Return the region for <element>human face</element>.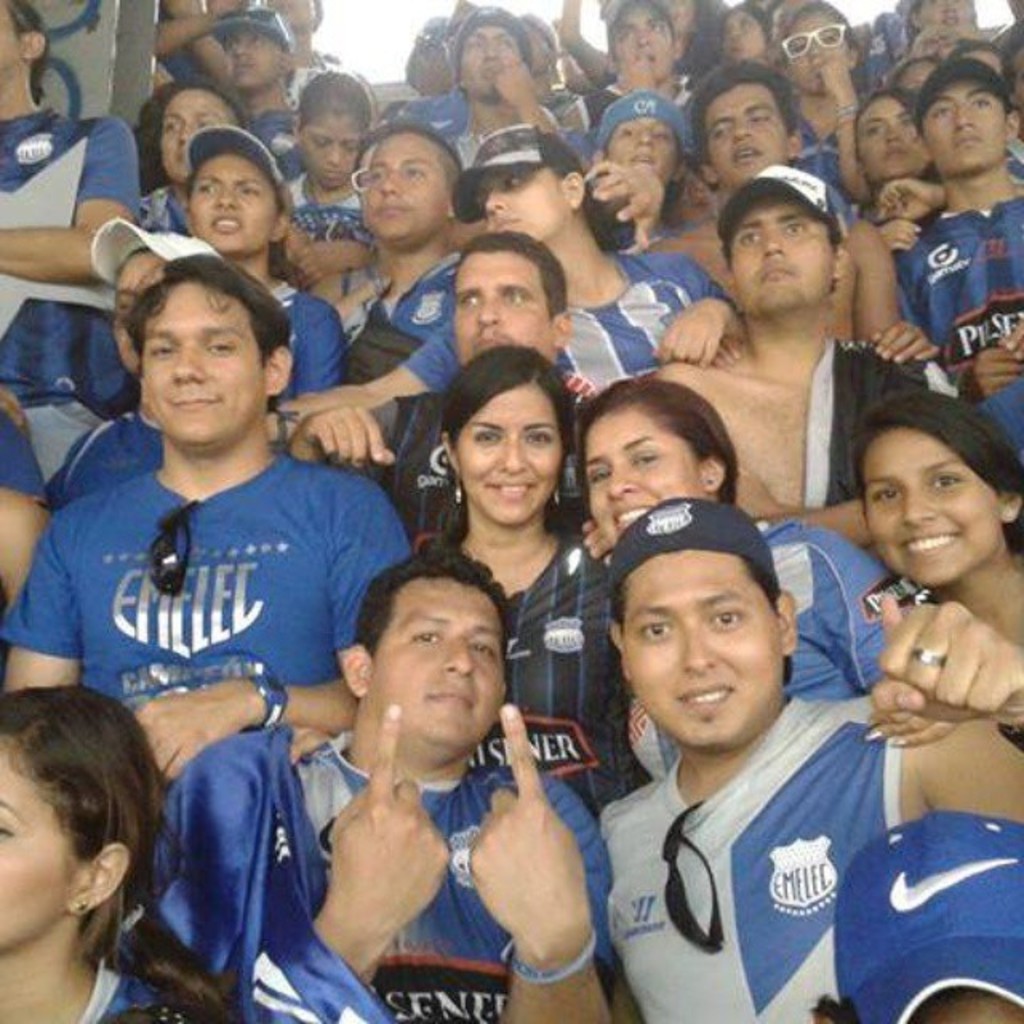
locate(614, 8, 678, 80).
